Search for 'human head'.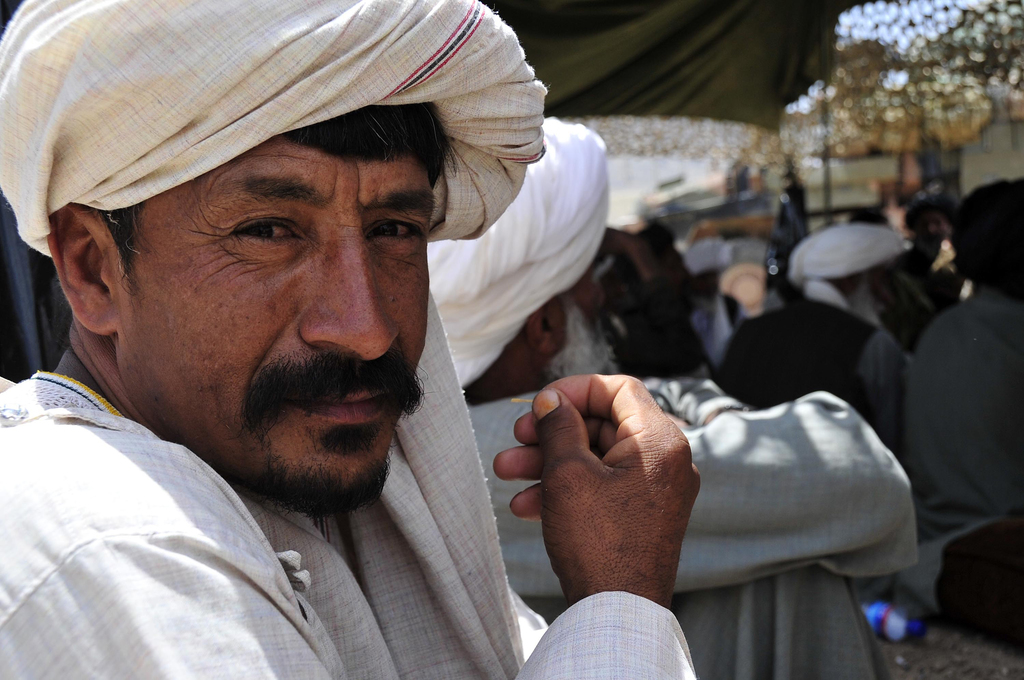
Found at <box>429,113,615,406</box>.
